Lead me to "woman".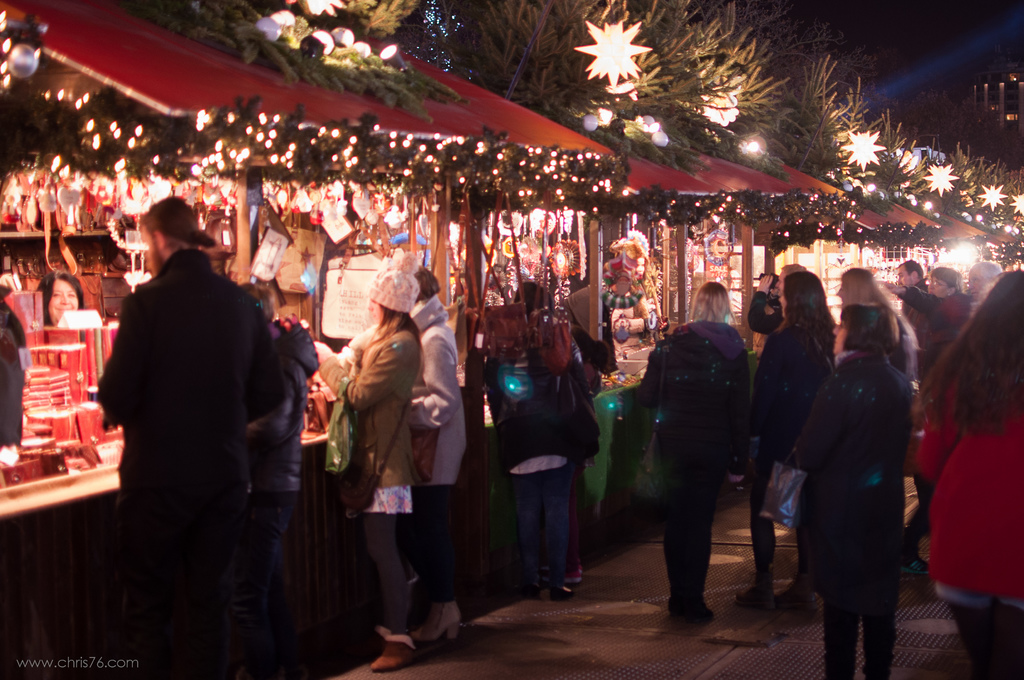
Lead to detection(925, 266, 975, 332).
